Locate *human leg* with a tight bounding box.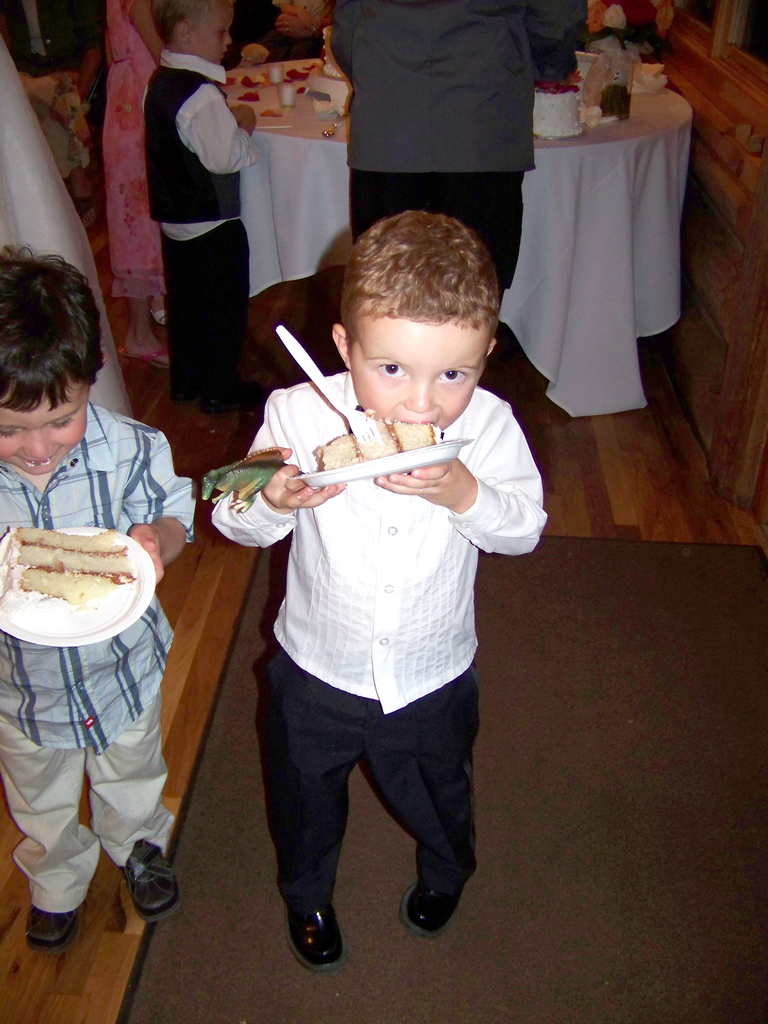
(left=0, top=662, right=97, bottom=958).
